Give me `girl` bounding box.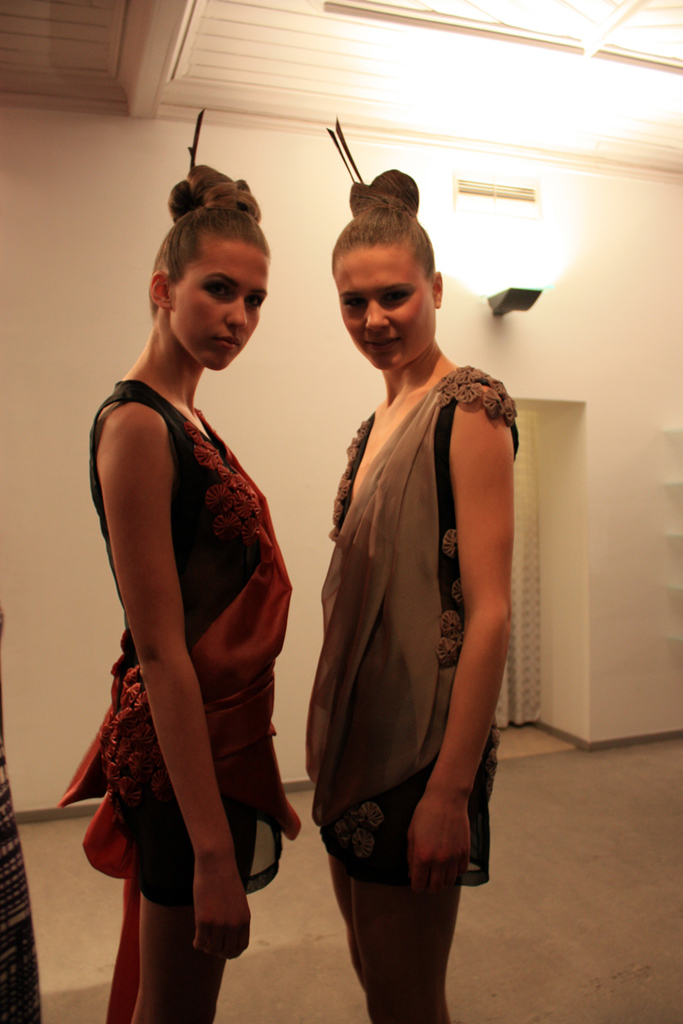
select_region(61, 160, 292, 1023).
